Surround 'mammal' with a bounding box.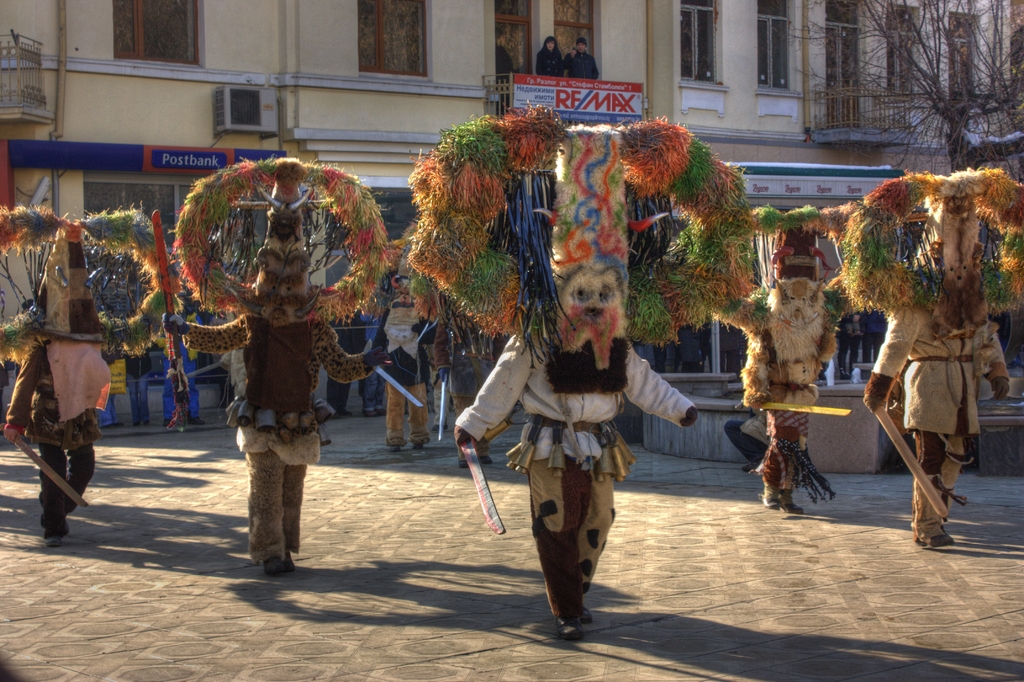
pyautogui.locateOnScreen(158, 166, 404, 571).
